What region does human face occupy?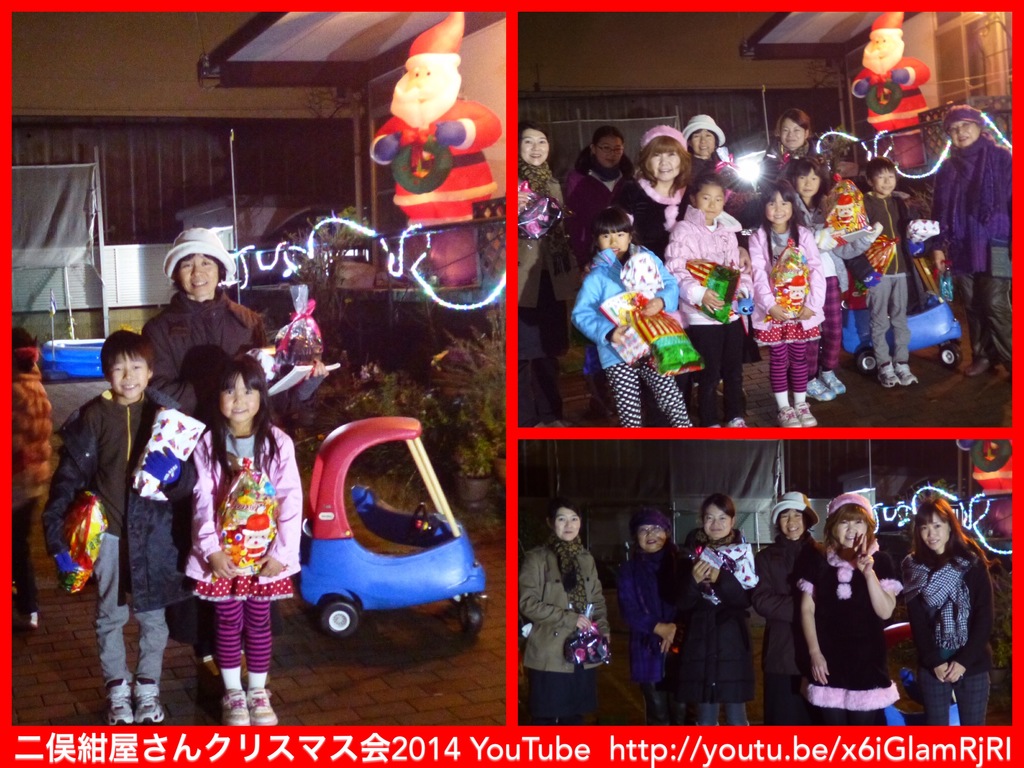
crop(767, 193, 801, 225).
